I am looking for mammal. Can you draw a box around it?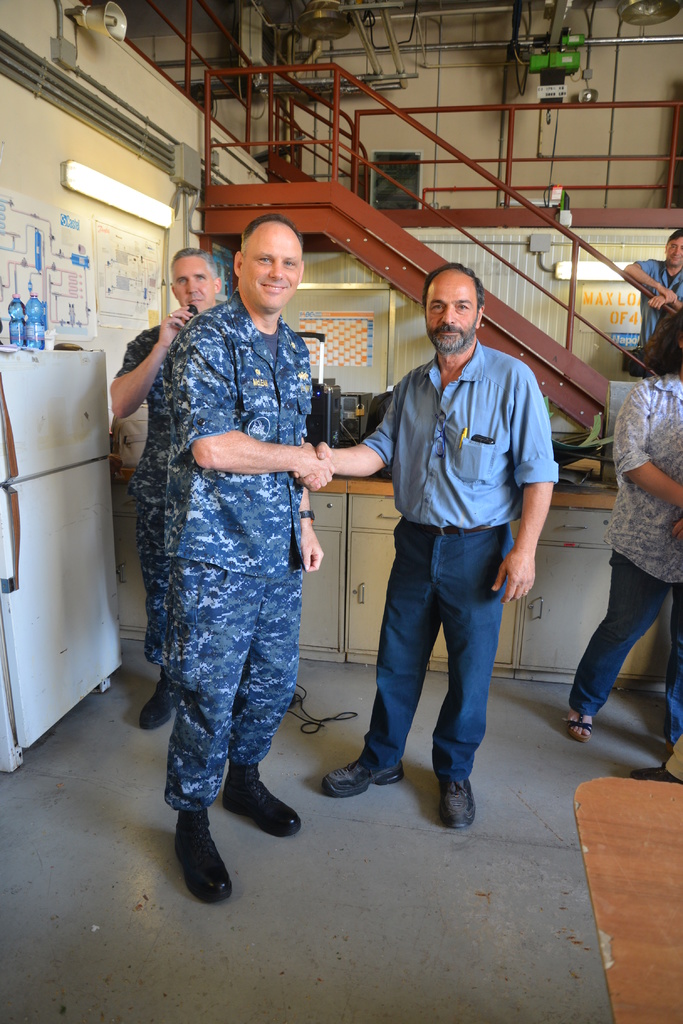
Sure, the bounding box is box(621, 227, 682, 348).
